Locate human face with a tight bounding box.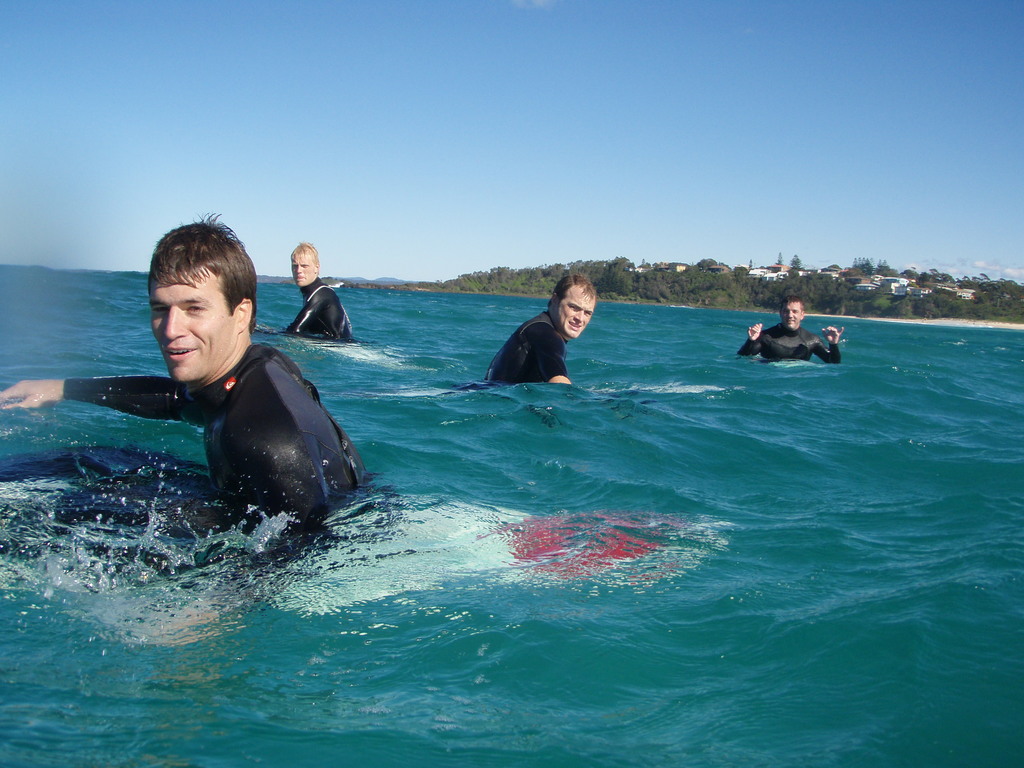
149/269/237/383.
